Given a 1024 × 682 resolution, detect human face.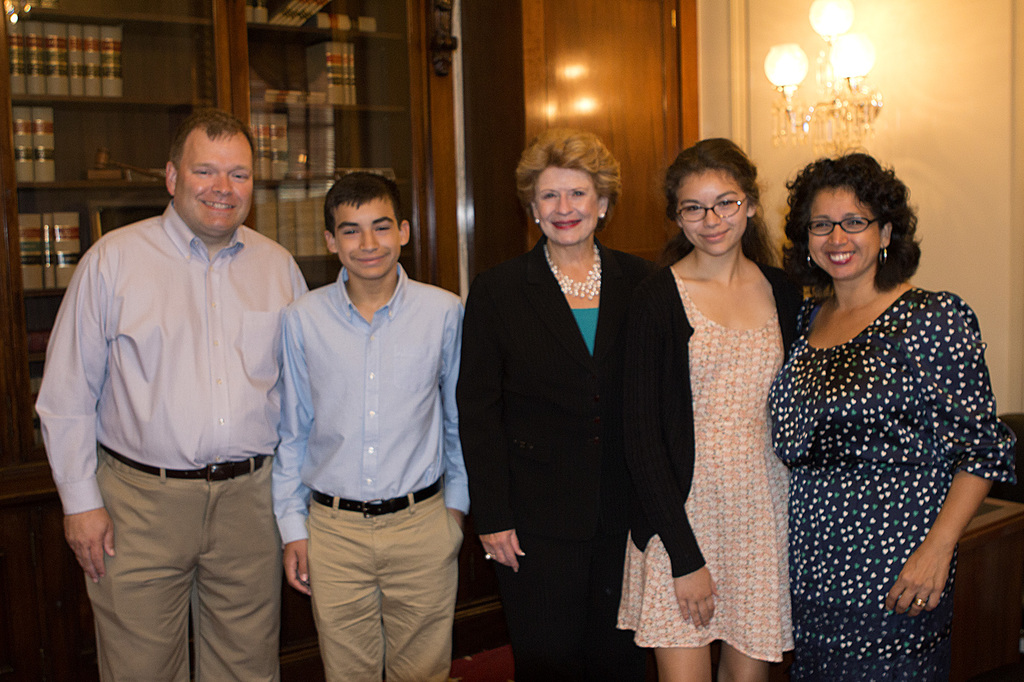
(left=678, top=165, right=753, bottom=250).
